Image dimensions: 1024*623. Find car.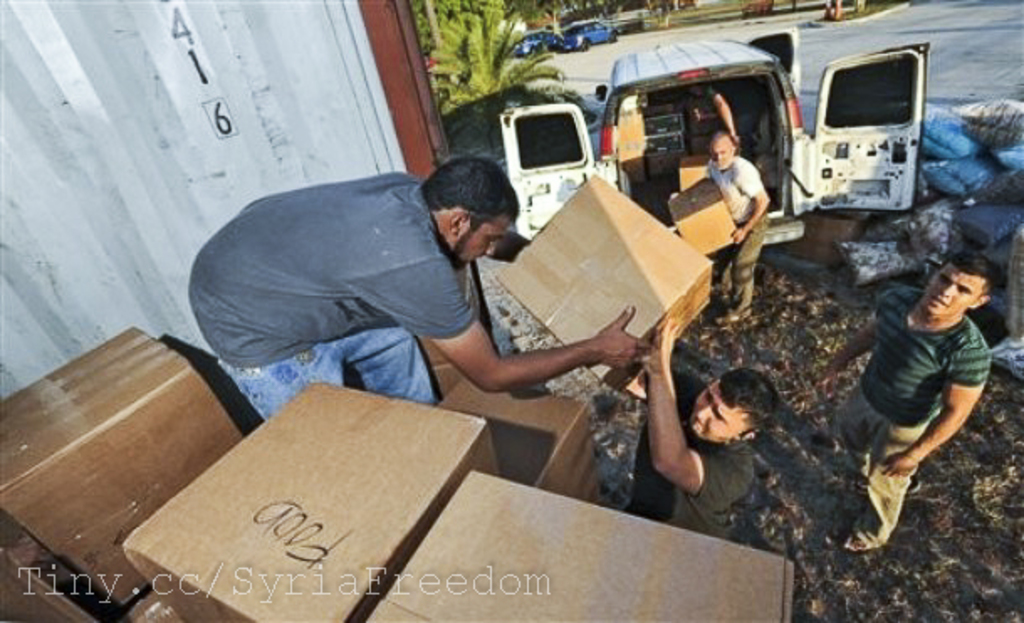
BBox(512, 29, 562, 55).
